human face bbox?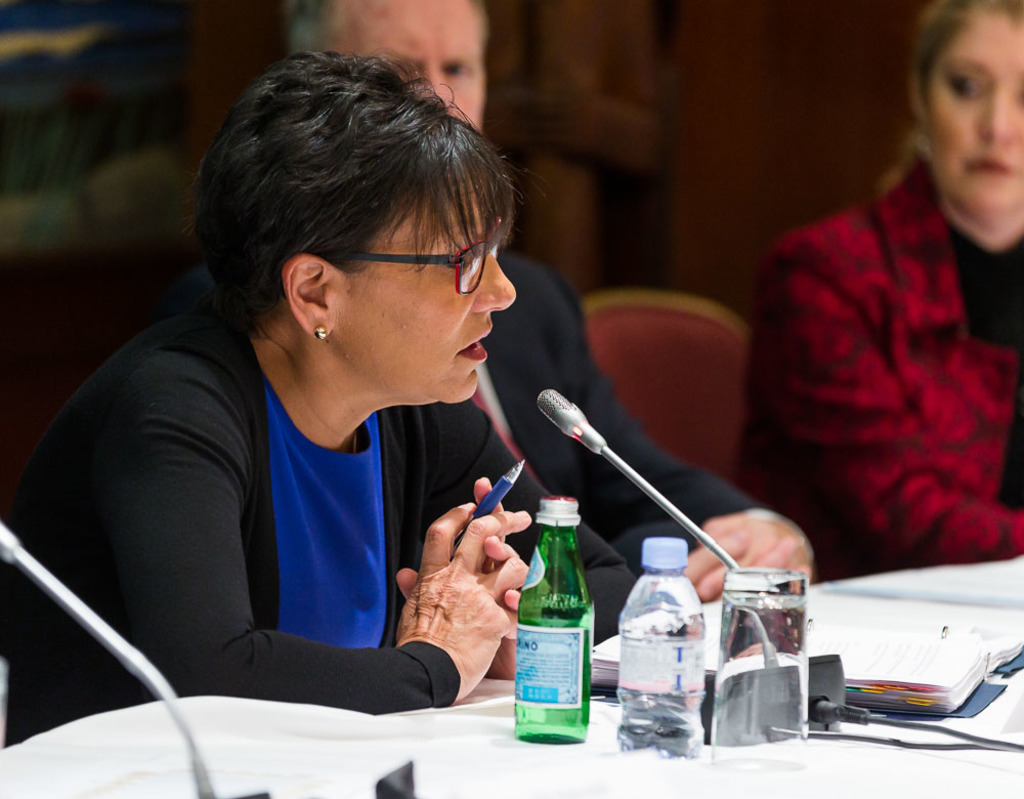
select_region(329, 171, 521, 406)
